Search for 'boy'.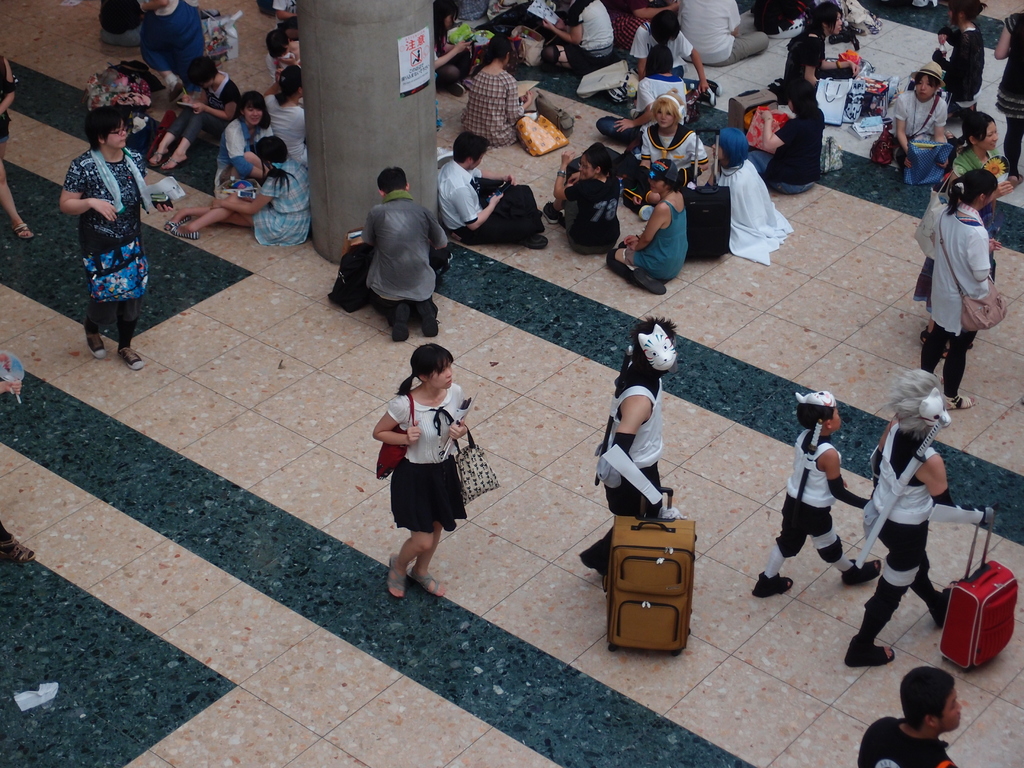
Found at 858:669:962:767.
